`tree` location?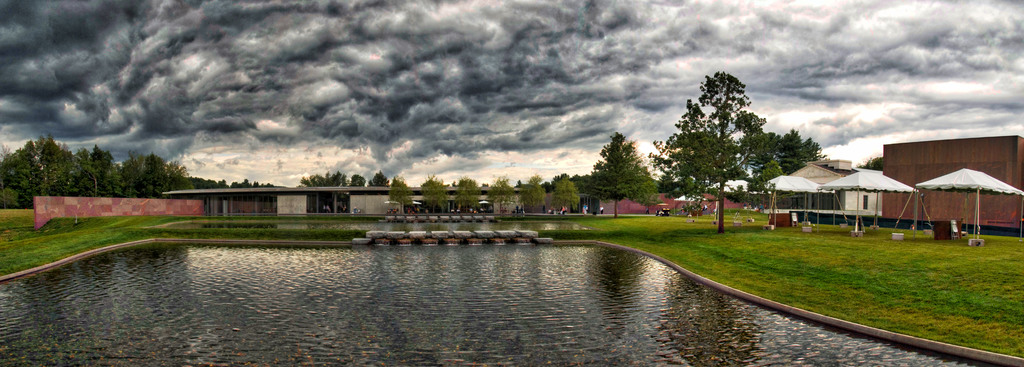
l=548, t=173, r=588, b=221
